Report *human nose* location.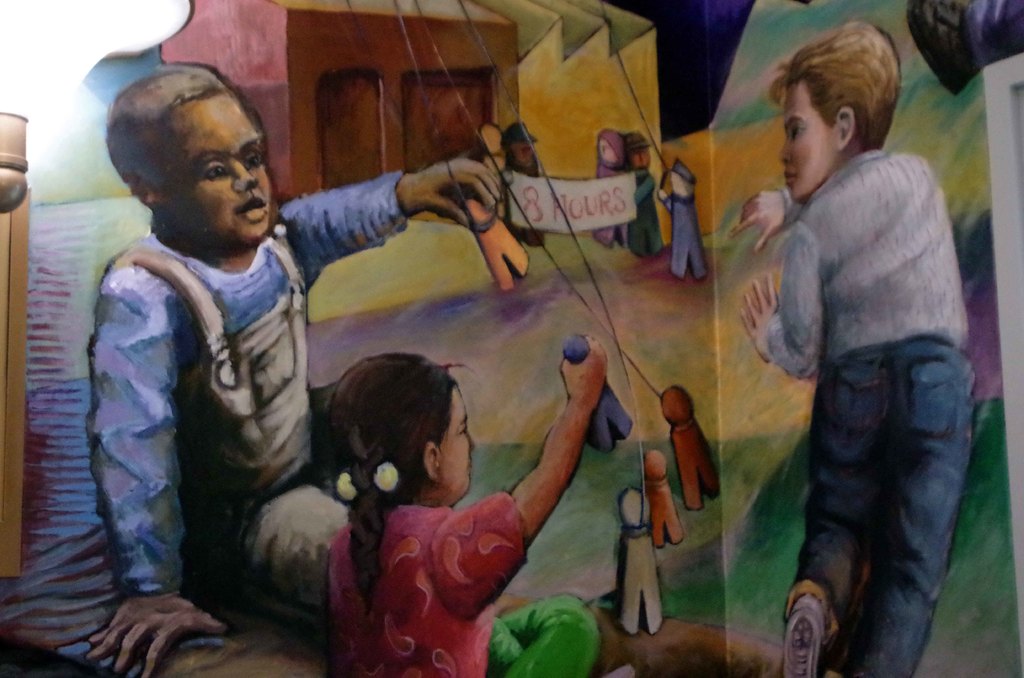
Report: left=234, top=160, right=259, bottom=191.
